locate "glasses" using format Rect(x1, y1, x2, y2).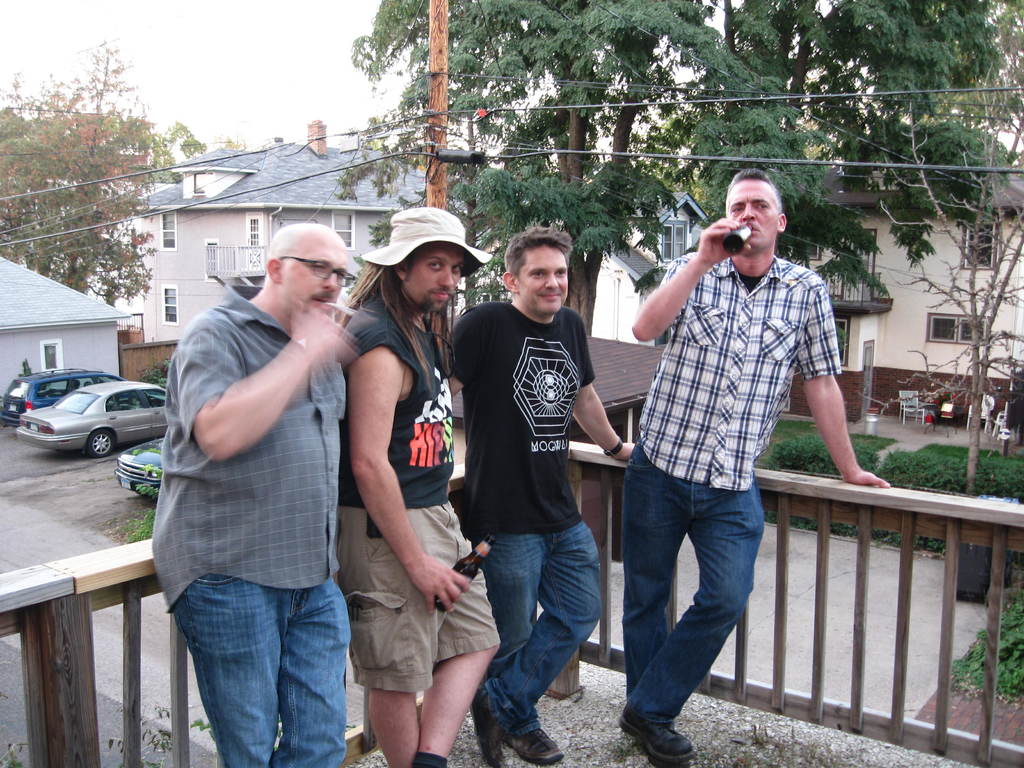
Rect(279, 257, 372, 280).
